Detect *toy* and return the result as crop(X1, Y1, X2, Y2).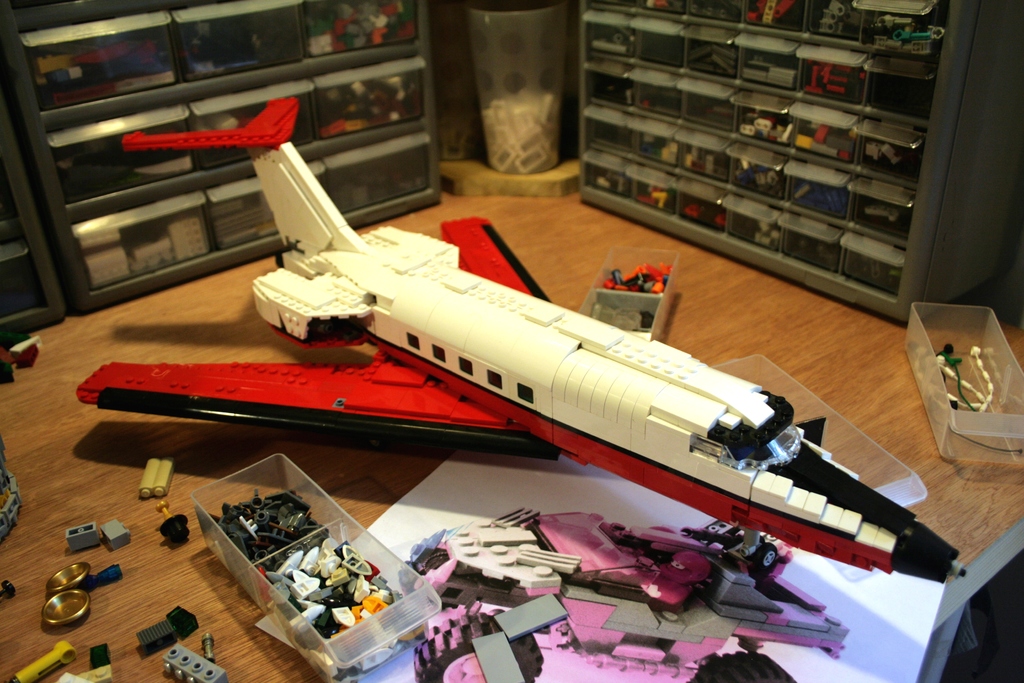
crop(0, 579, 19, 600).
